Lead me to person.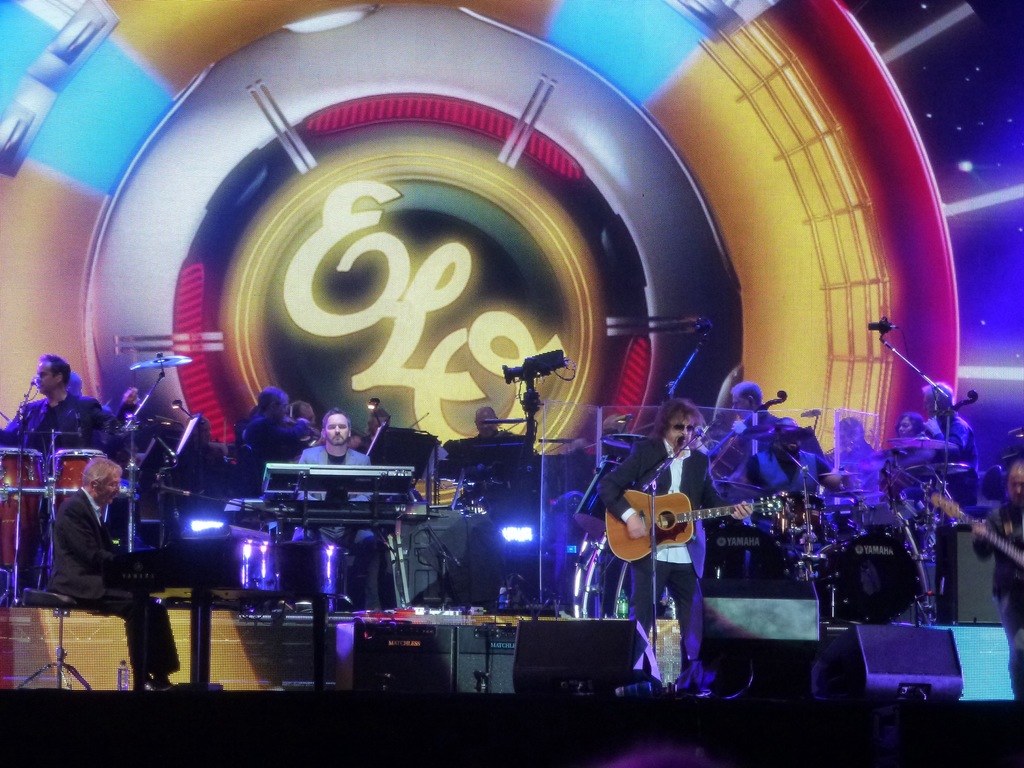
Lead to [left=919, top=380, right=981, bottom=501].
